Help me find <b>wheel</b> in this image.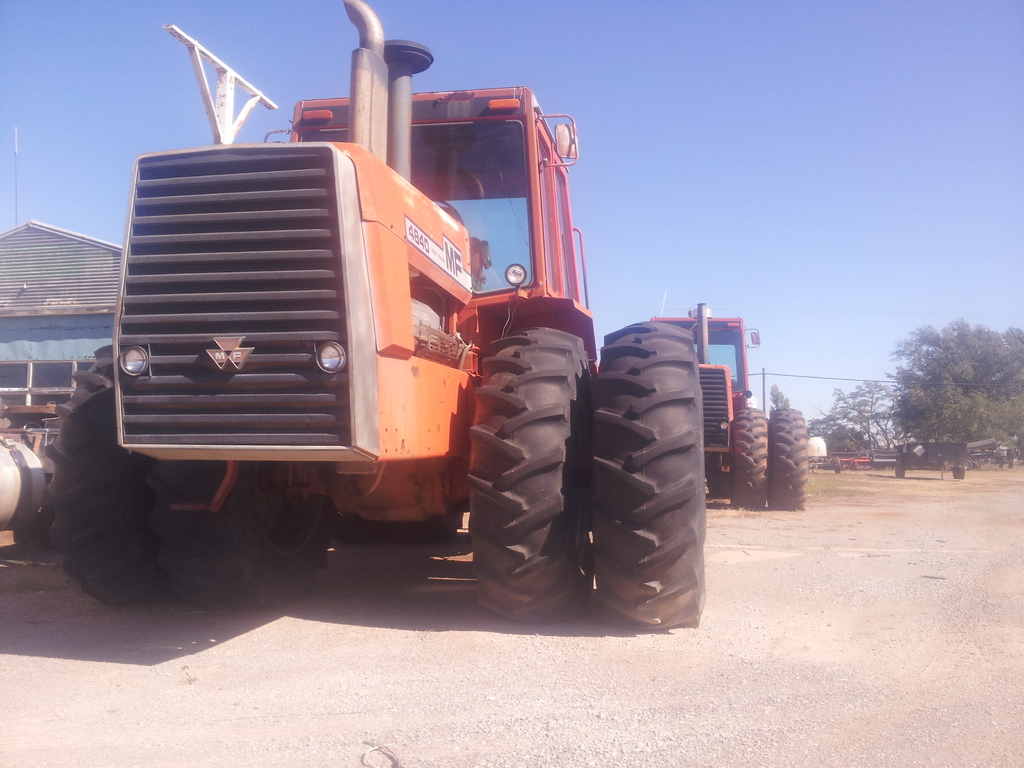
Found it: (592,308,711,615).
